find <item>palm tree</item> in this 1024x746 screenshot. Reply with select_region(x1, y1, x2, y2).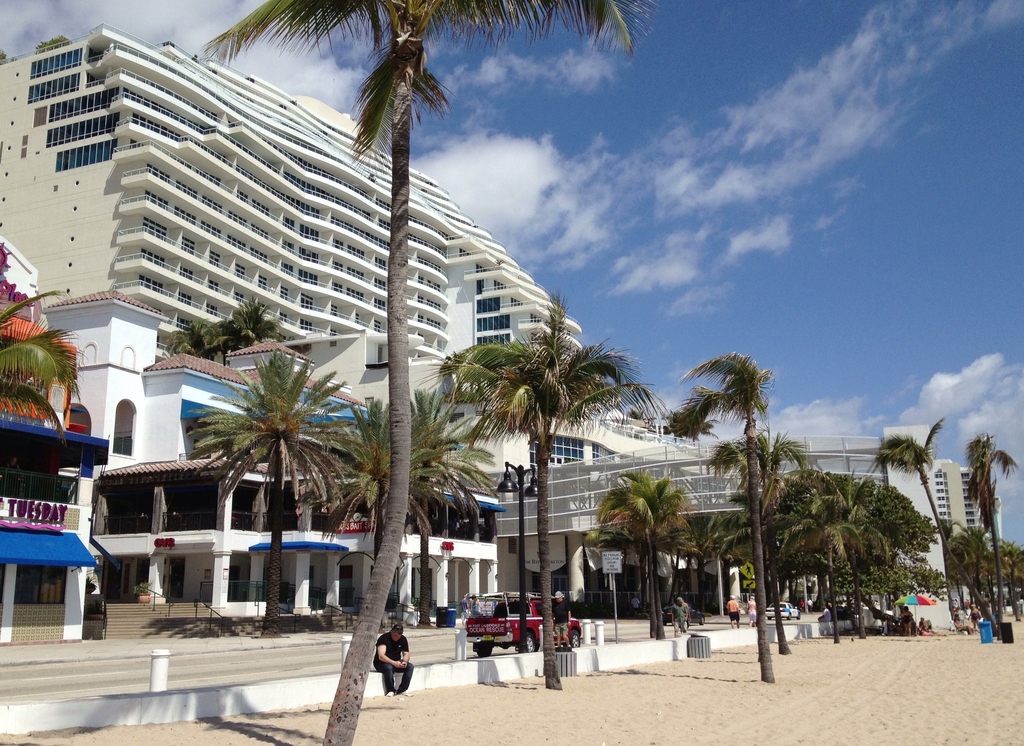
select_region(635, 521, 665, 630).
